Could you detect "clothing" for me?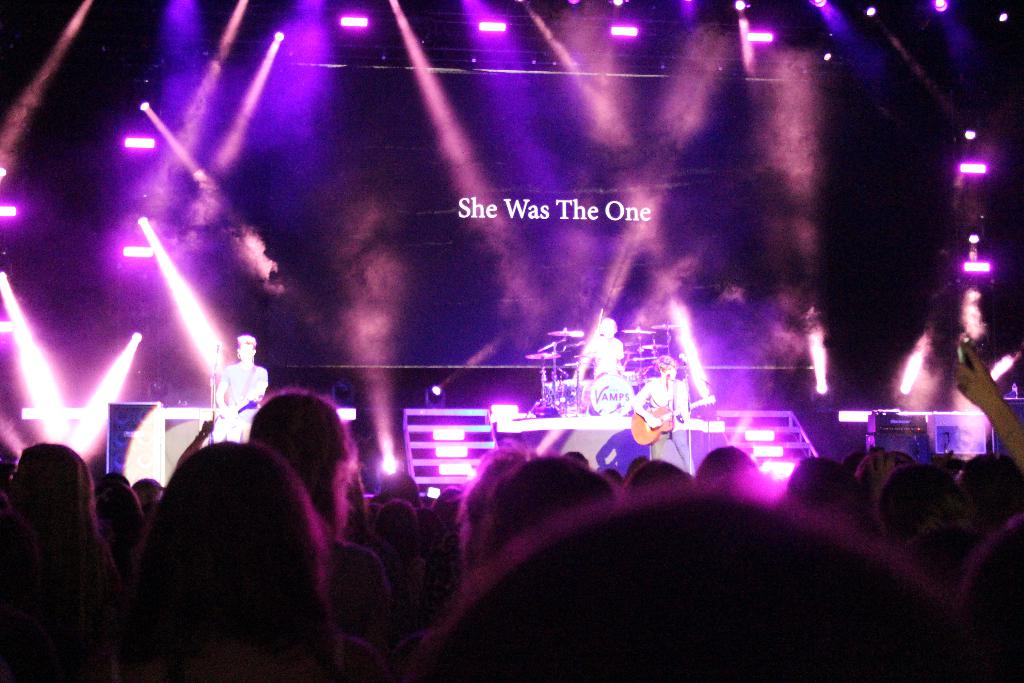
Detection result: region(641, 377, 696, 478).
